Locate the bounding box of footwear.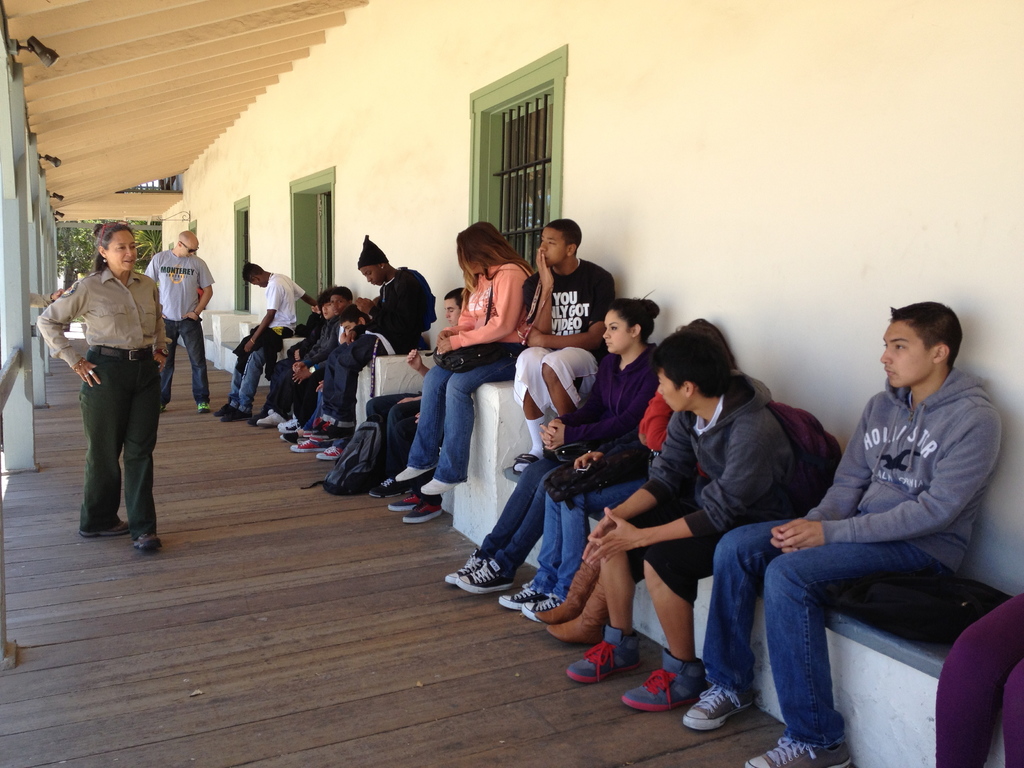
Bounding box: BBox(743, 735, 854, 767).
